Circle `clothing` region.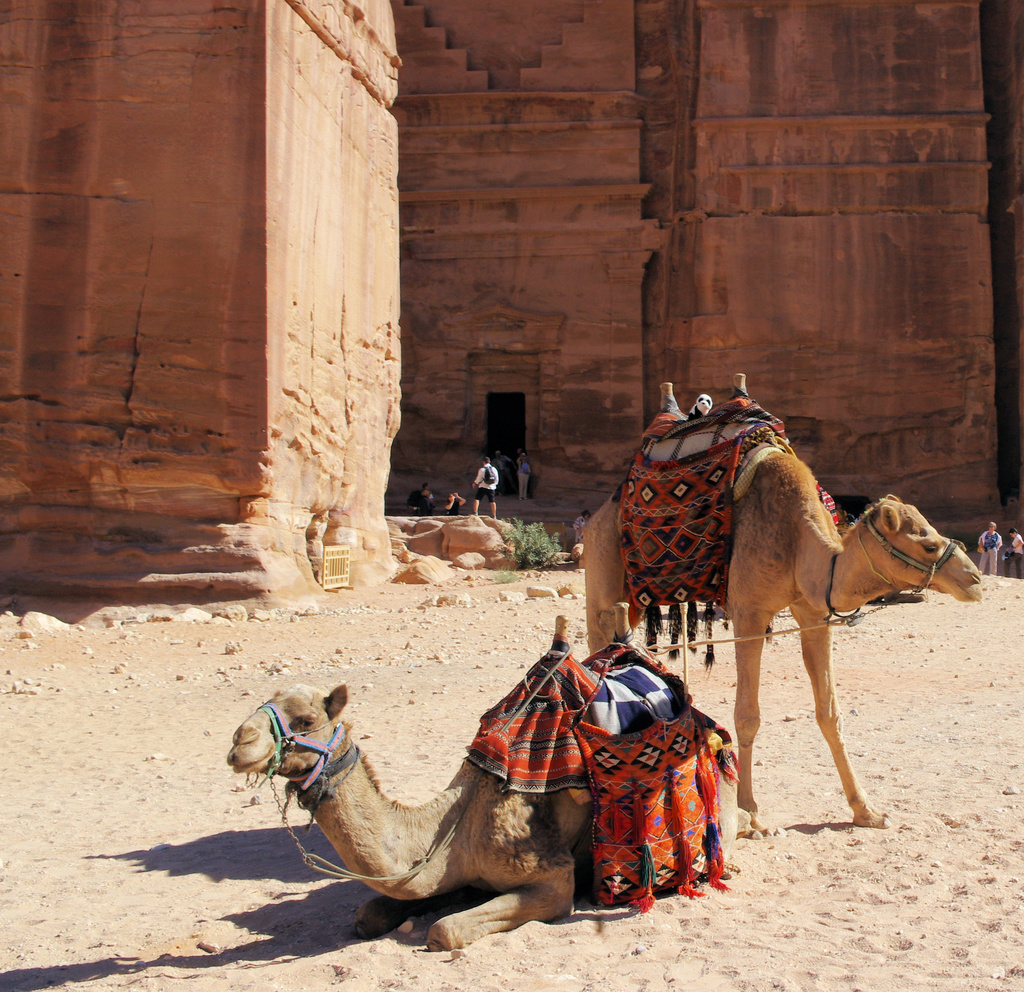
Region: x1=447, y1=495, x2=463, y2=516.
